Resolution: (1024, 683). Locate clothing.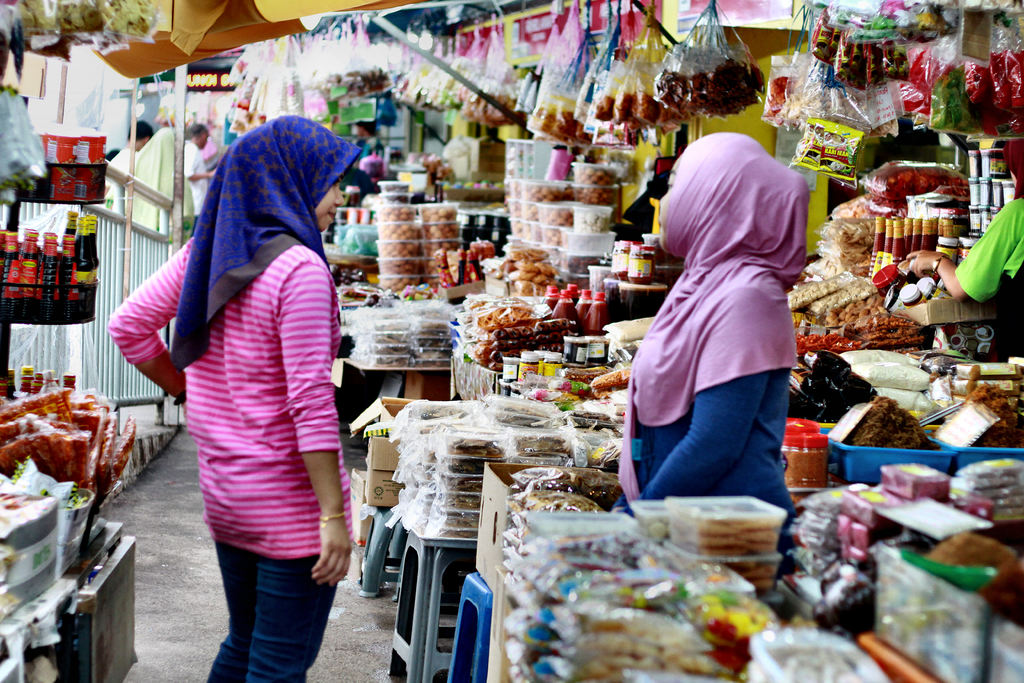
[left=109, top=120, right=344, bottom=682].
